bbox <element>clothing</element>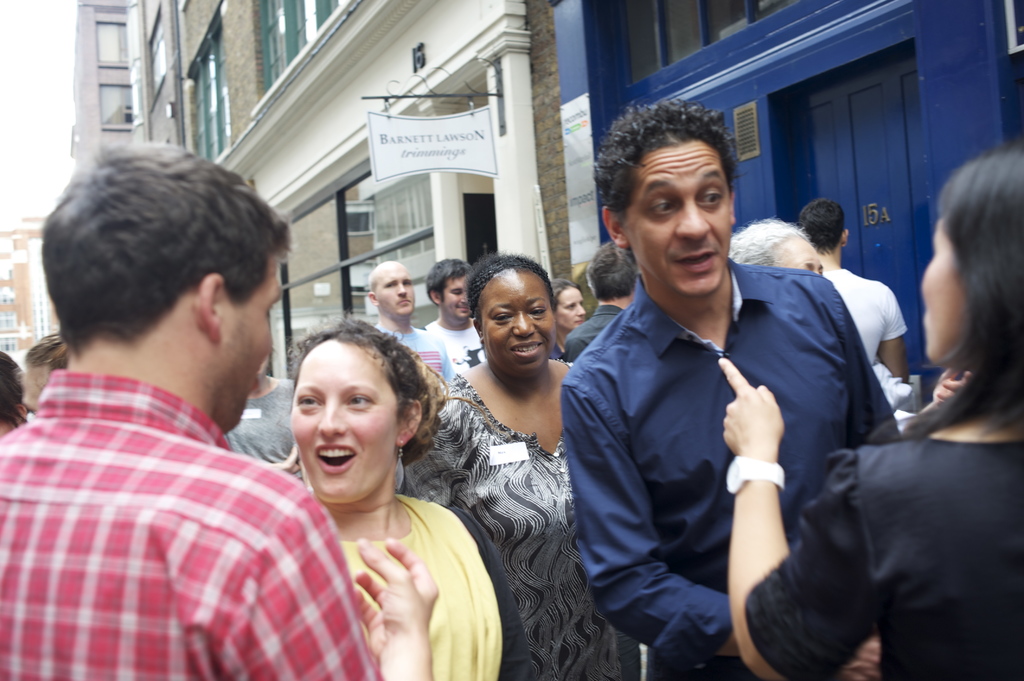
box=[307, 485, 532, 680]
